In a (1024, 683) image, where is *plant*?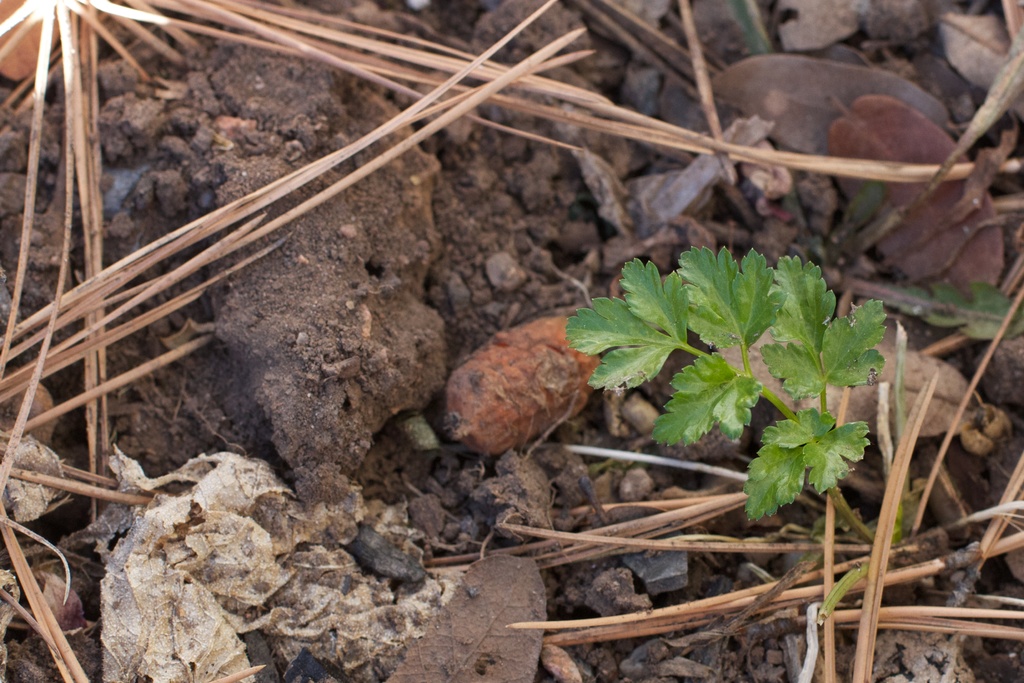
Rect(563, 247, 904, 559).
